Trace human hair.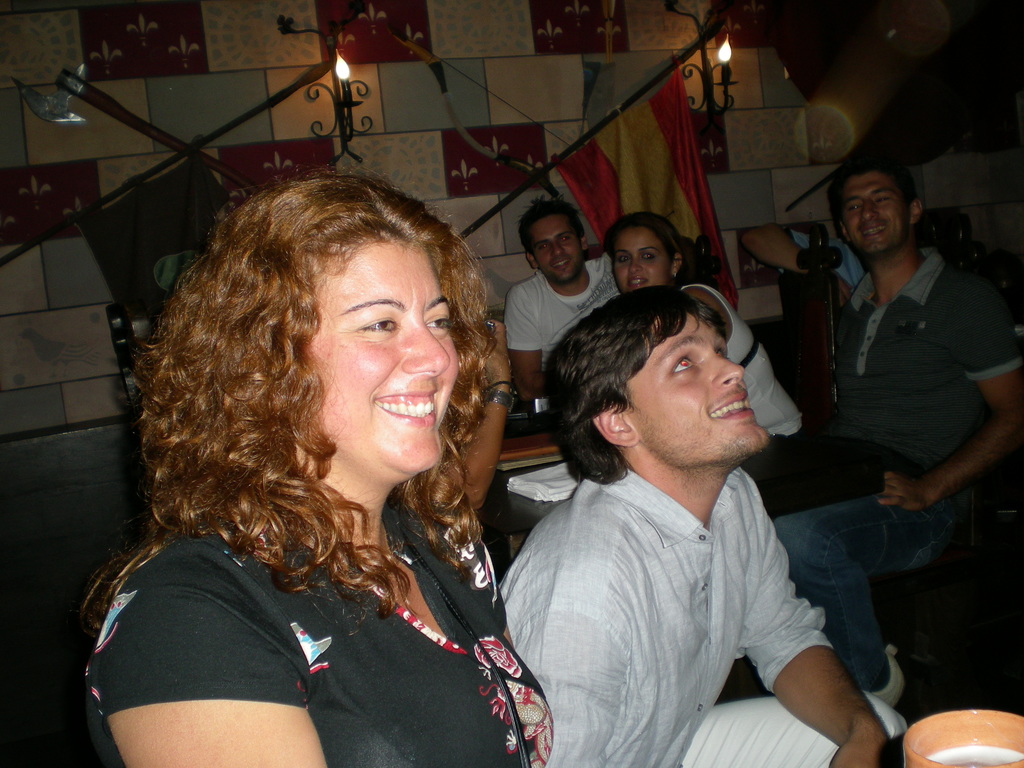
Traced to 824 157 920 227.
